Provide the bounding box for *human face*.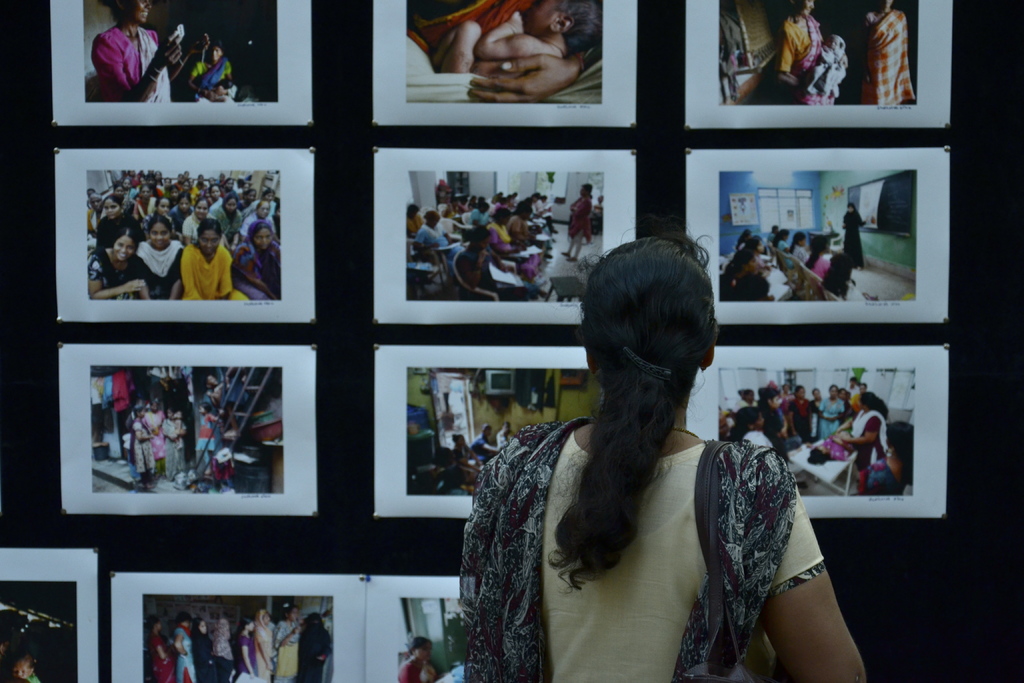
{"left": 224, "top": 199, "right": 238, "bottom": 213}.
